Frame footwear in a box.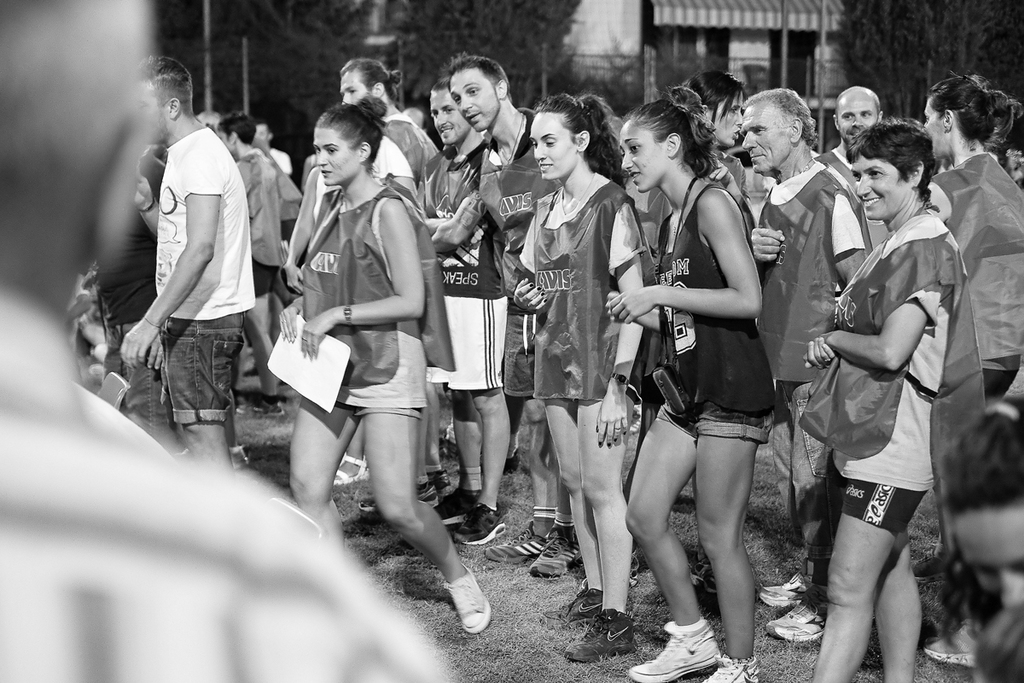
left=484, top=522, right=546, bottom=565.
